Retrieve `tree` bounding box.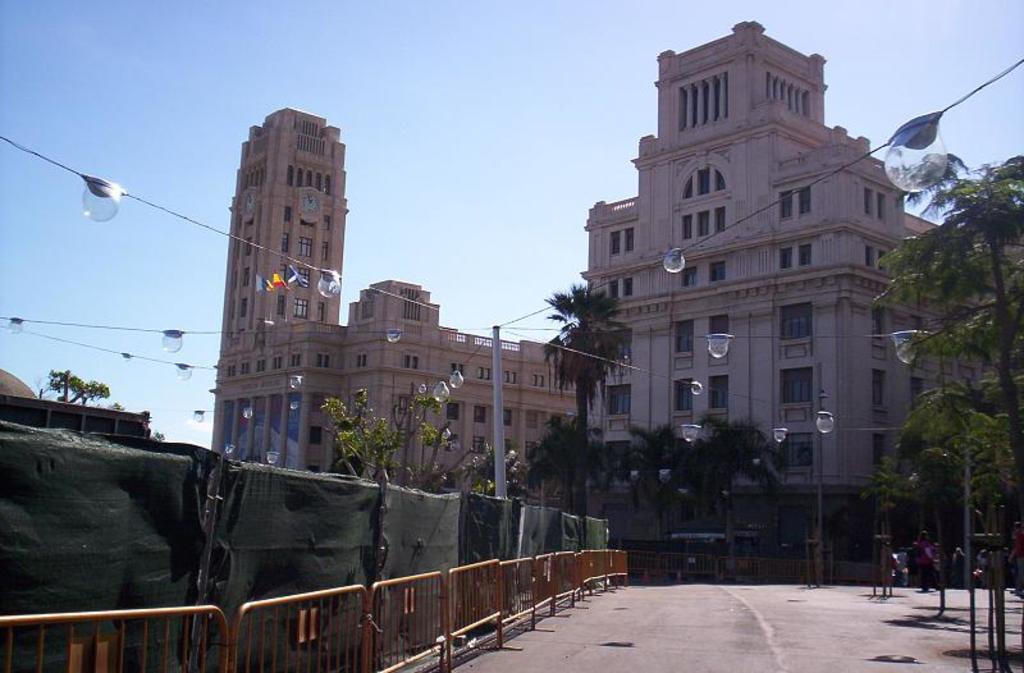
Bounding box: [x1=868, y1=143, x2=1023, y2=582].
